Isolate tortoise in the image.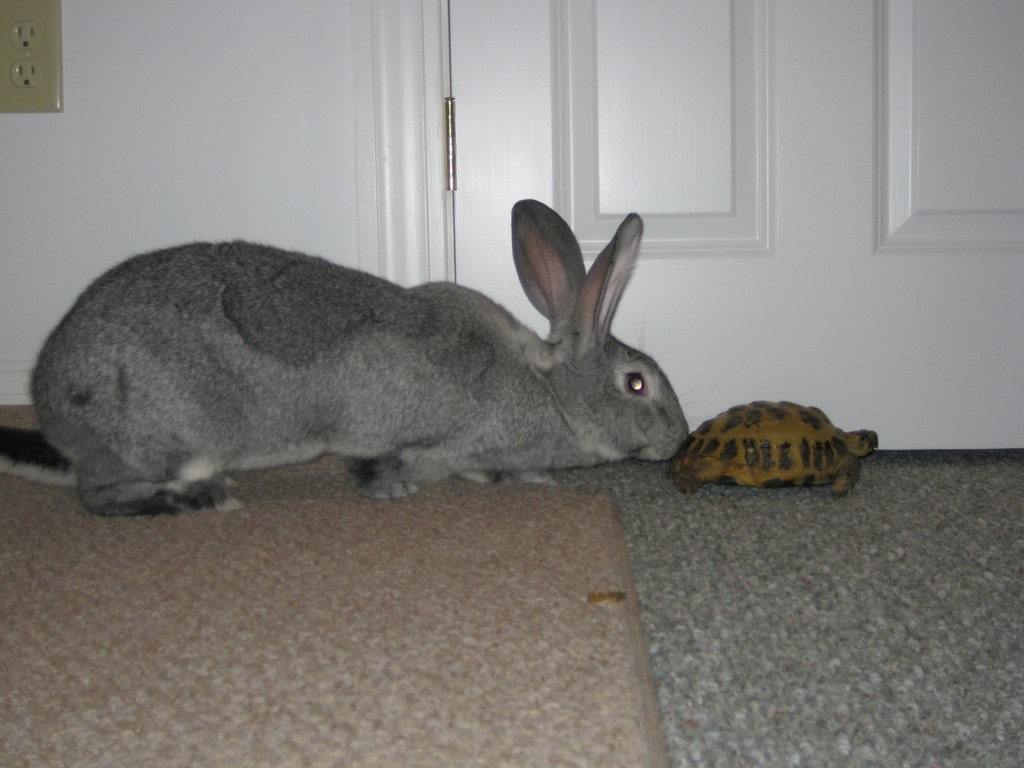
Isolated region: detection(669, 390, 876, 502).
